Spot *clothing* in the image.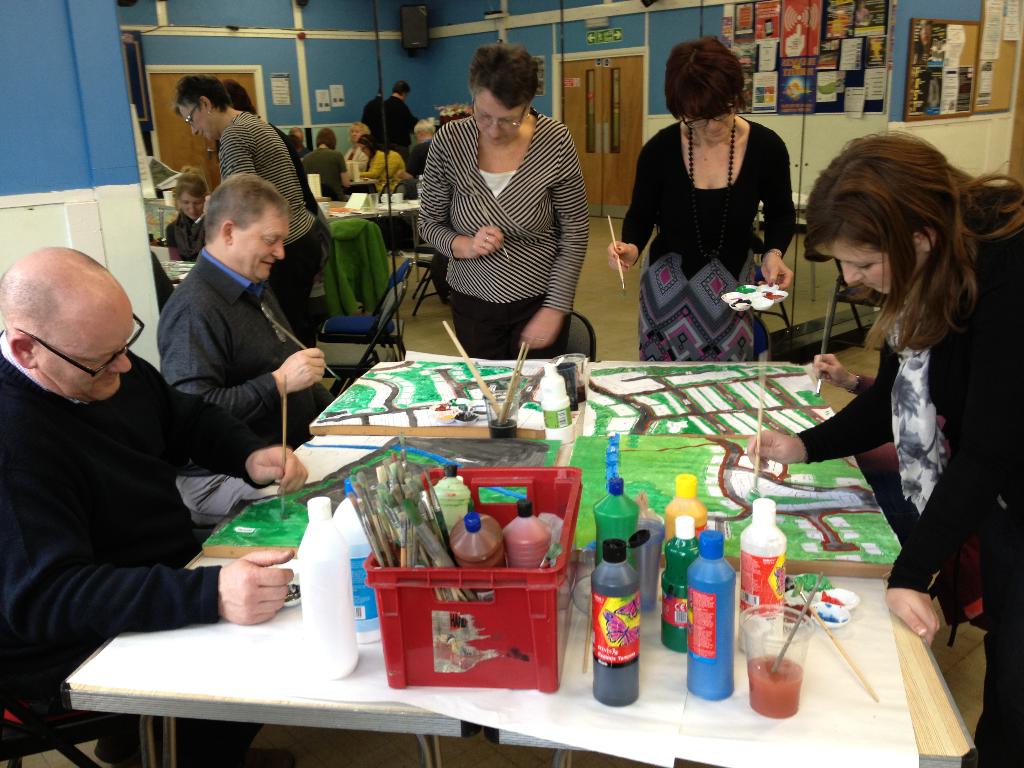
*clothing* found at left=310, top=152, right=348, bottom=195.
